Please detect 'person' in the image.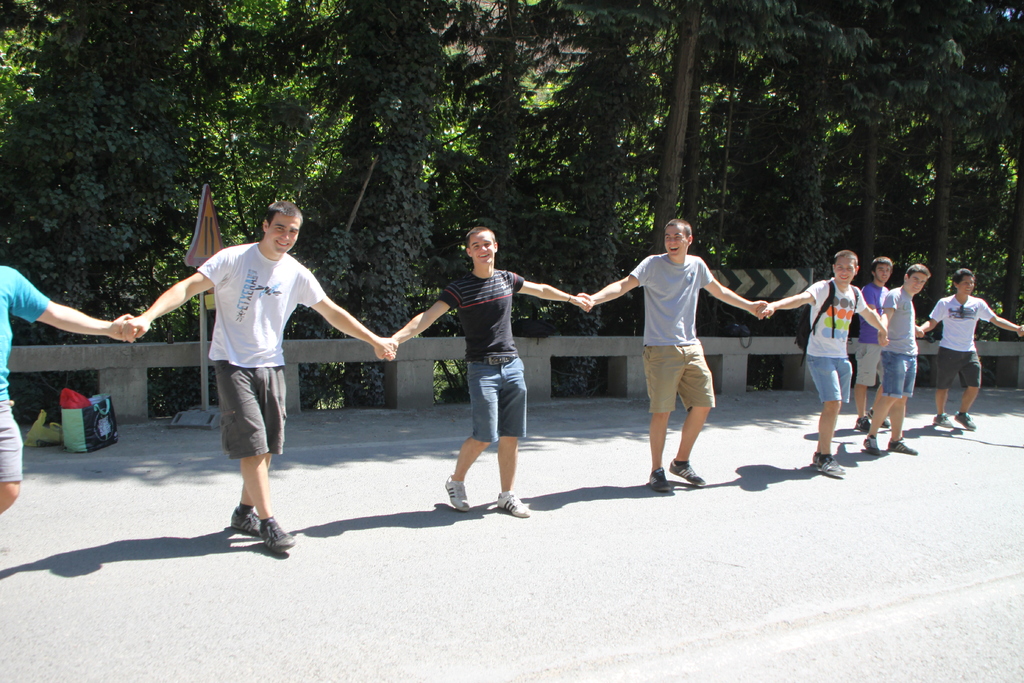
864,264,934,458.
